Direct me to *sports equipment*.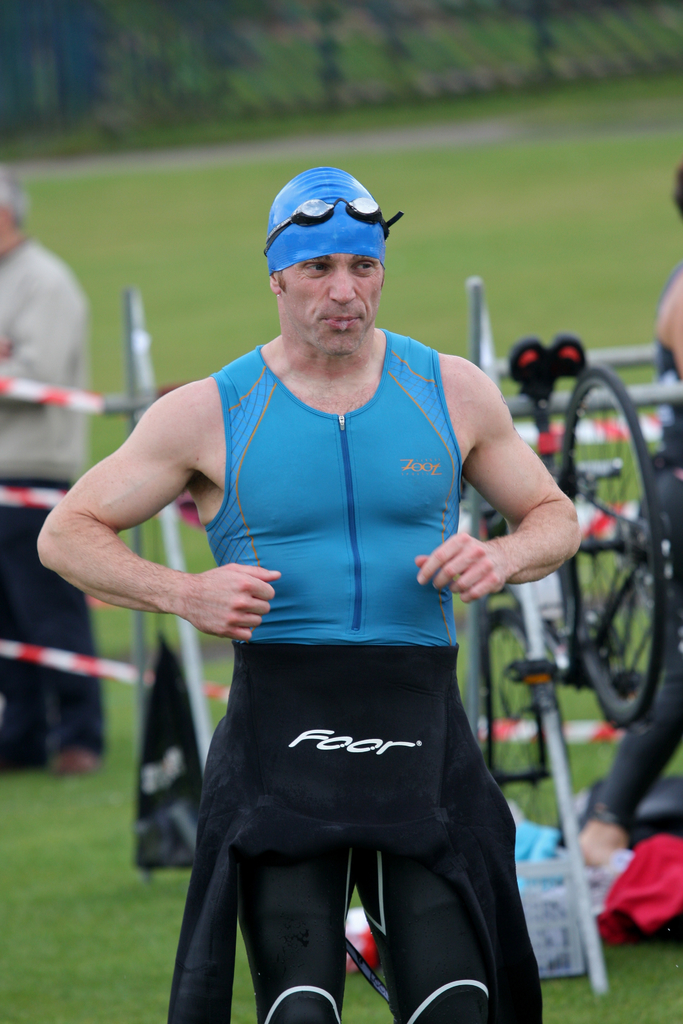
Direction: detection(479, 338, 668, 775).
